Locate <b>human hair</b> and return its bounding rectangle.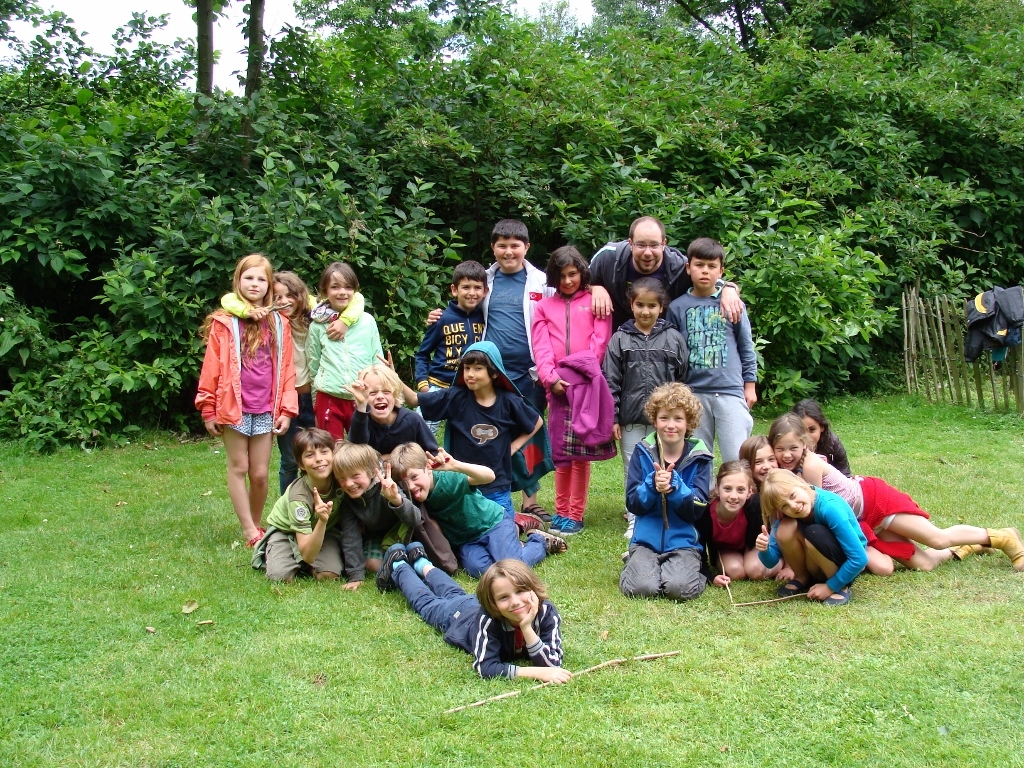
789/400/833/453.
